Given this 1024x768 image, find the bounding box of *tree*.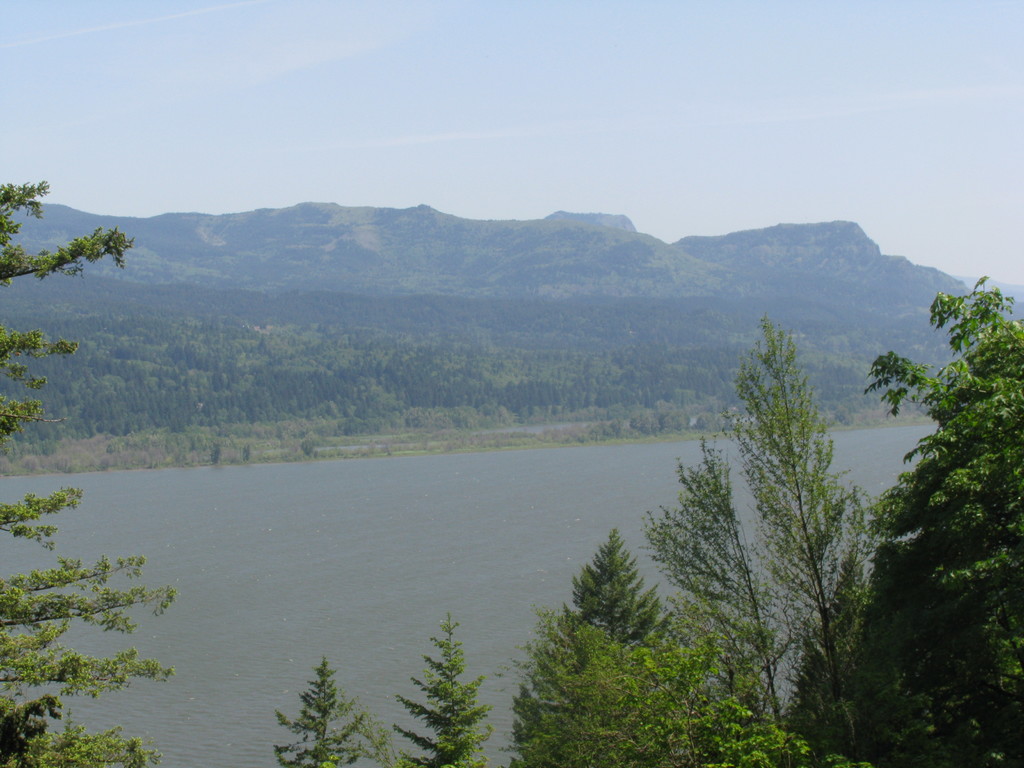
504 527 700 748.
